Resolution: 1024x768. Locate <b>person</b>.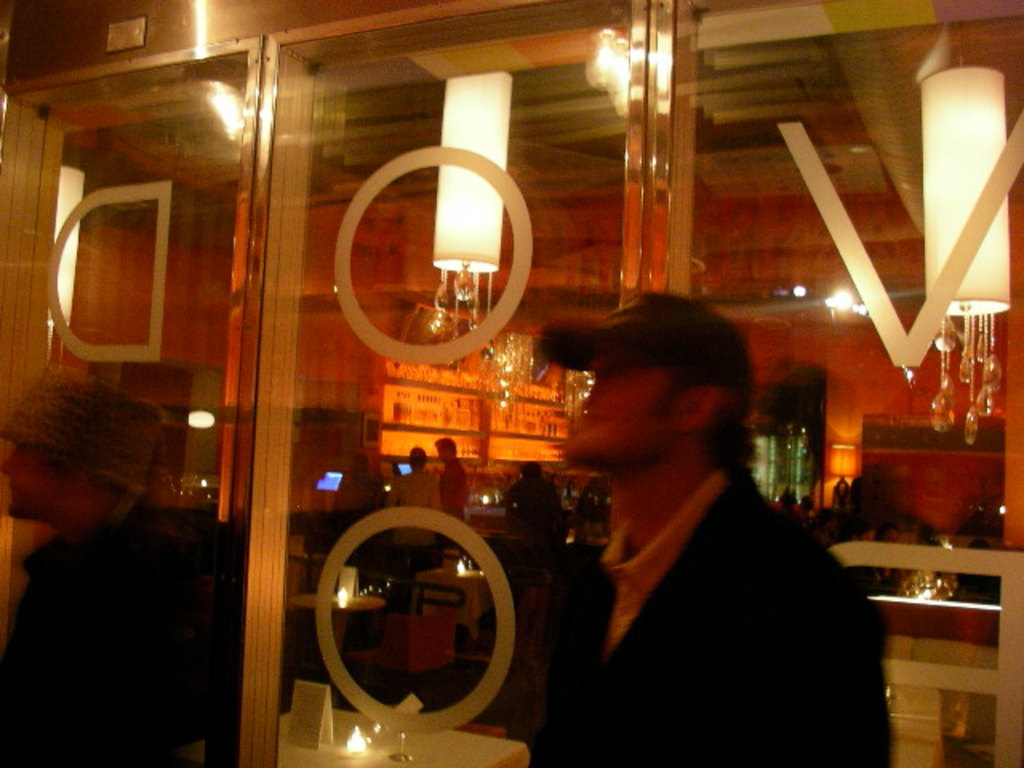
<region>0, 363, 248, 766</region>.
